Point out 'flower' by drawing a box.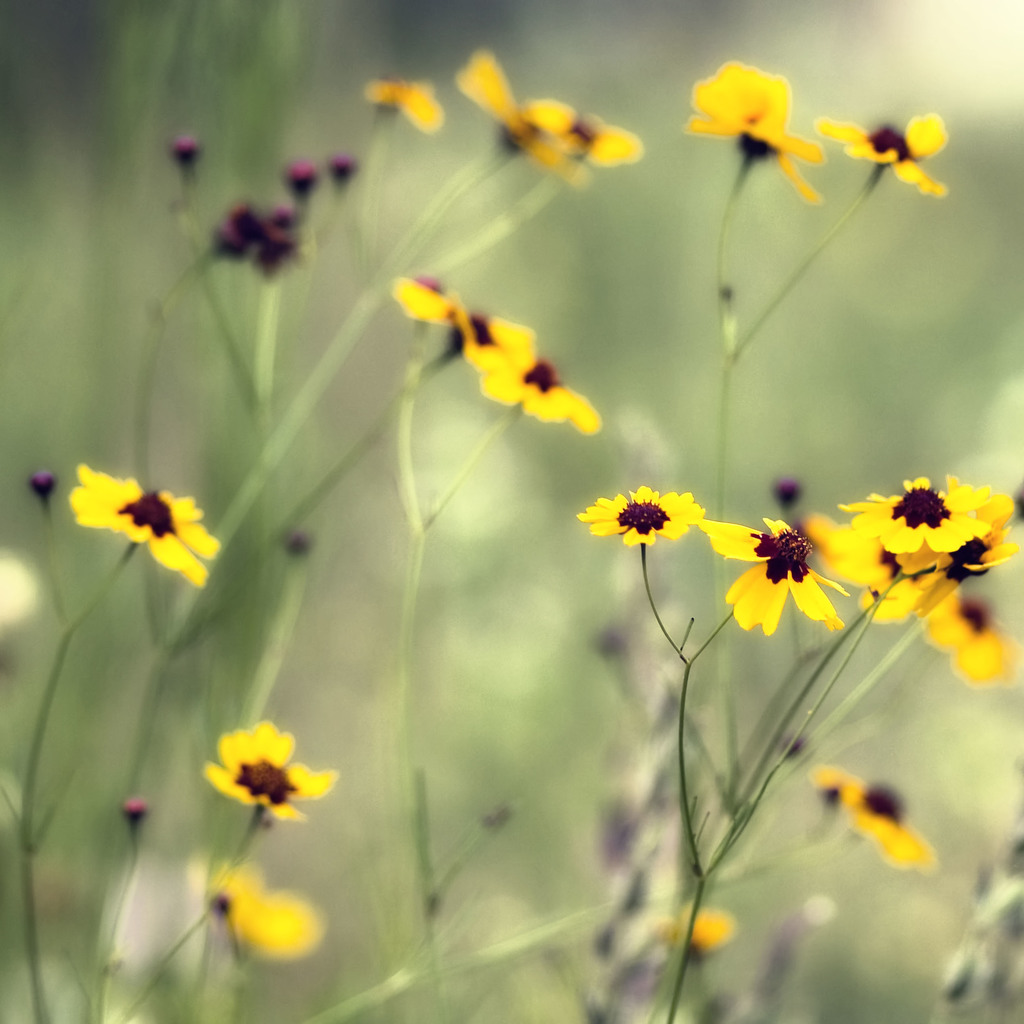
x1=662, y1=904, x2=745, y2=956.
